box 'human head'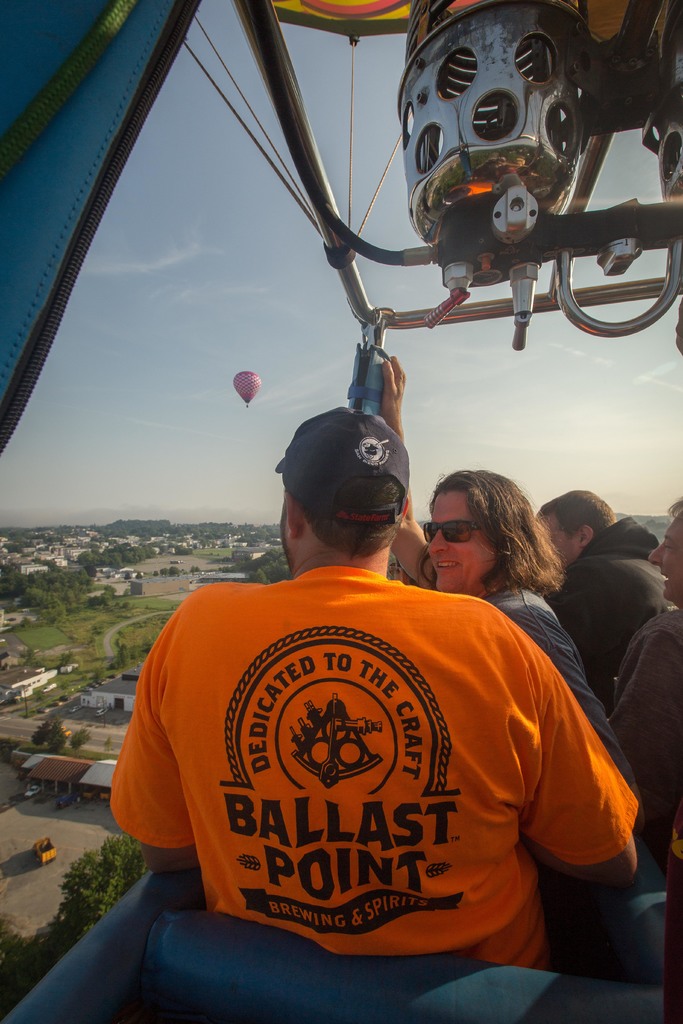
BBox(421, 462, 557, 593)
